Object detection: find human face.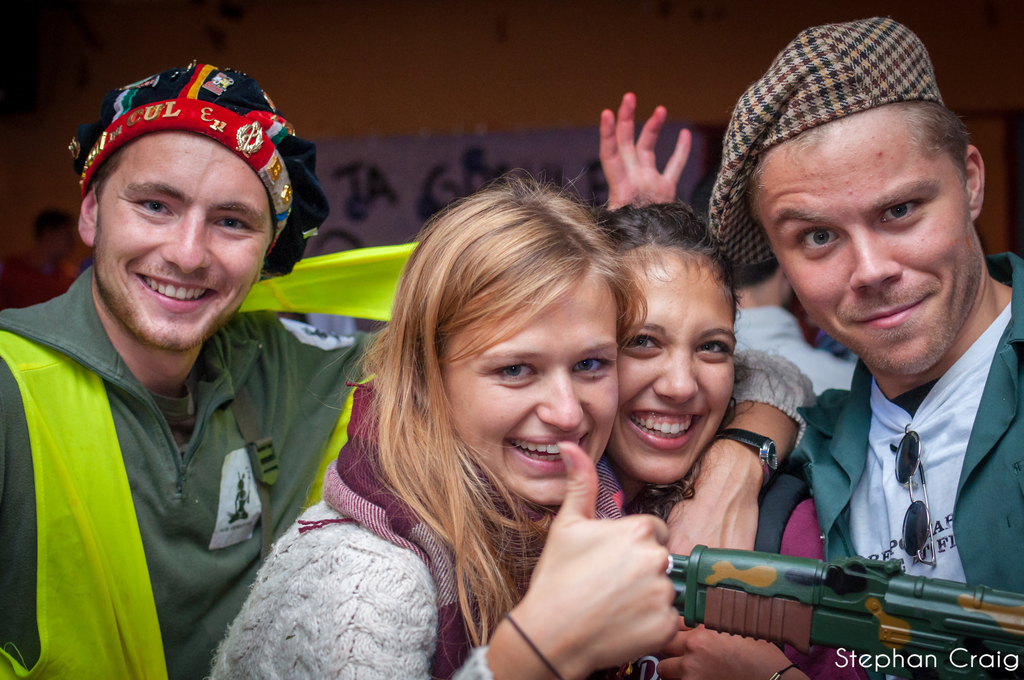
x1=439, y1=264, x2=619, y2=510.
